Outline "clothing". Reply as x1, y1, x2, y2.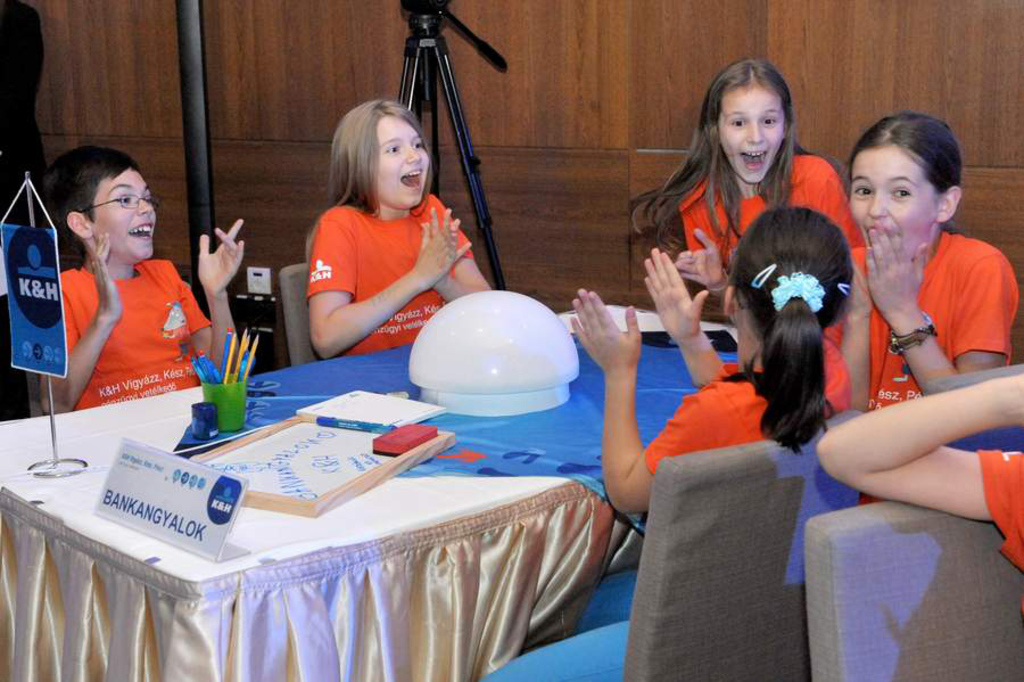
980, 442, 1023, 574.
